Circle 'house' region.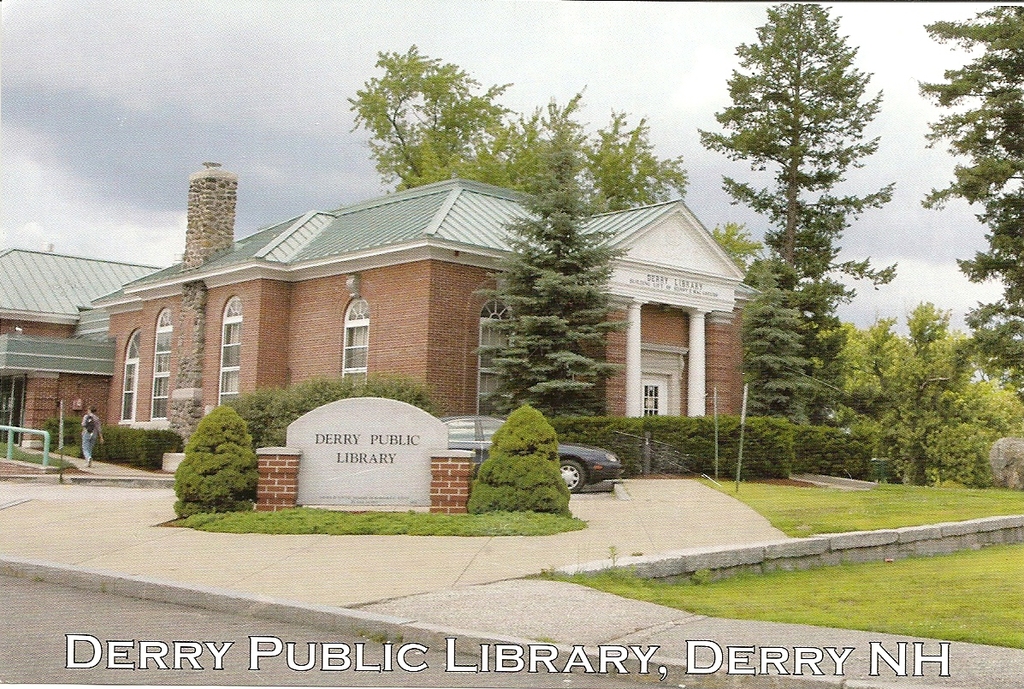
Region: [0,151,767,477].
